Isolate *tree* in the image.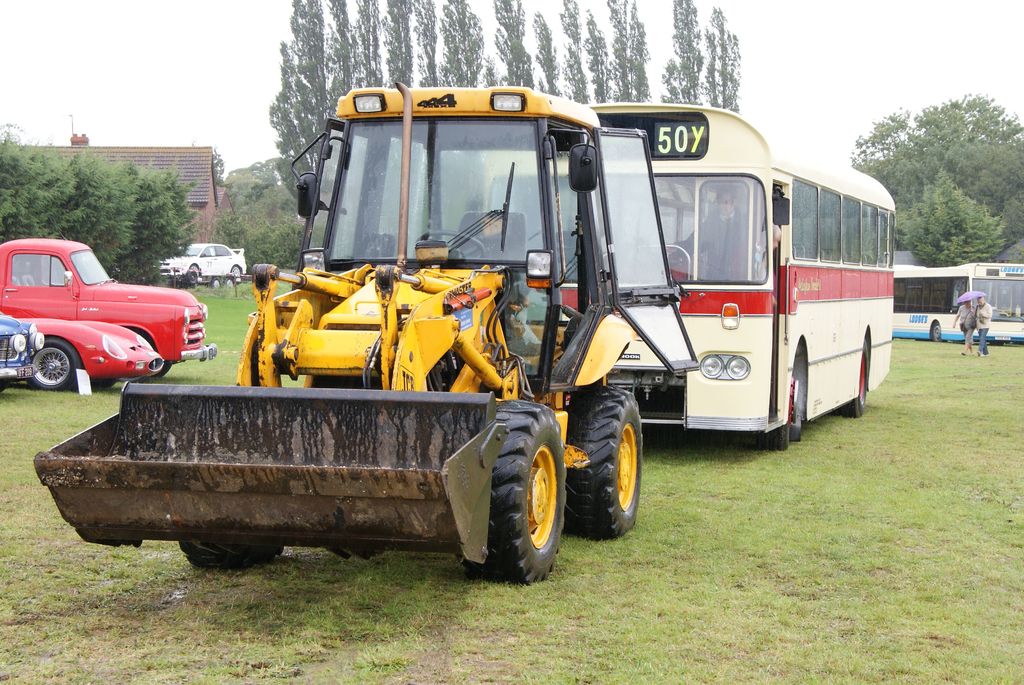
Isolated region: 547/0/582/98.
